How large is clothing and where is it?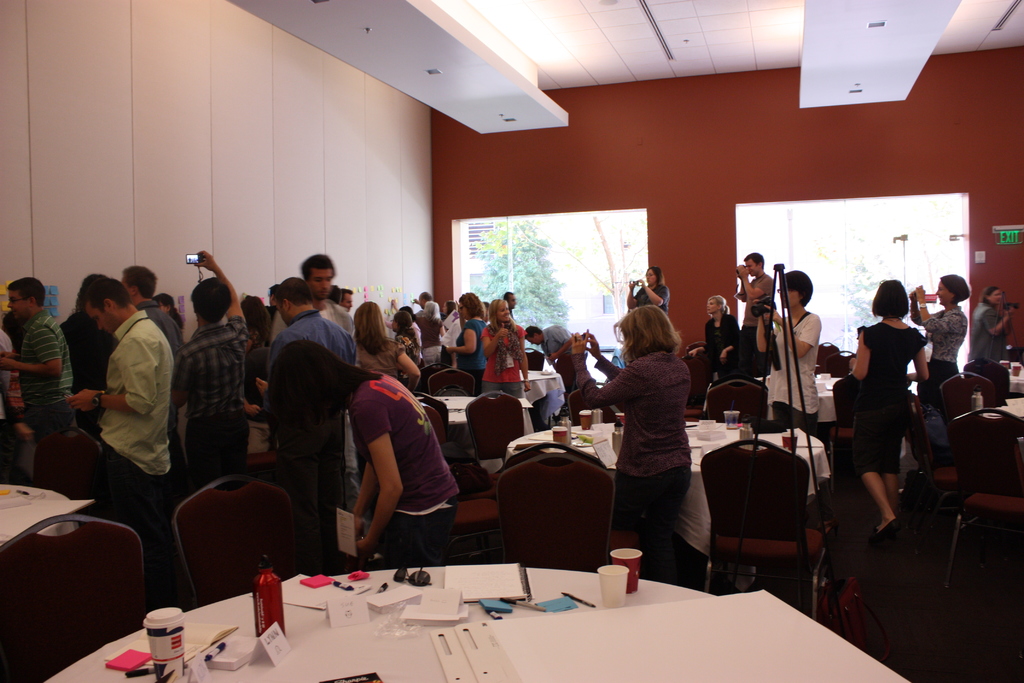
Bounding box: x1=412, y1=319, x2=445, y2=356.
